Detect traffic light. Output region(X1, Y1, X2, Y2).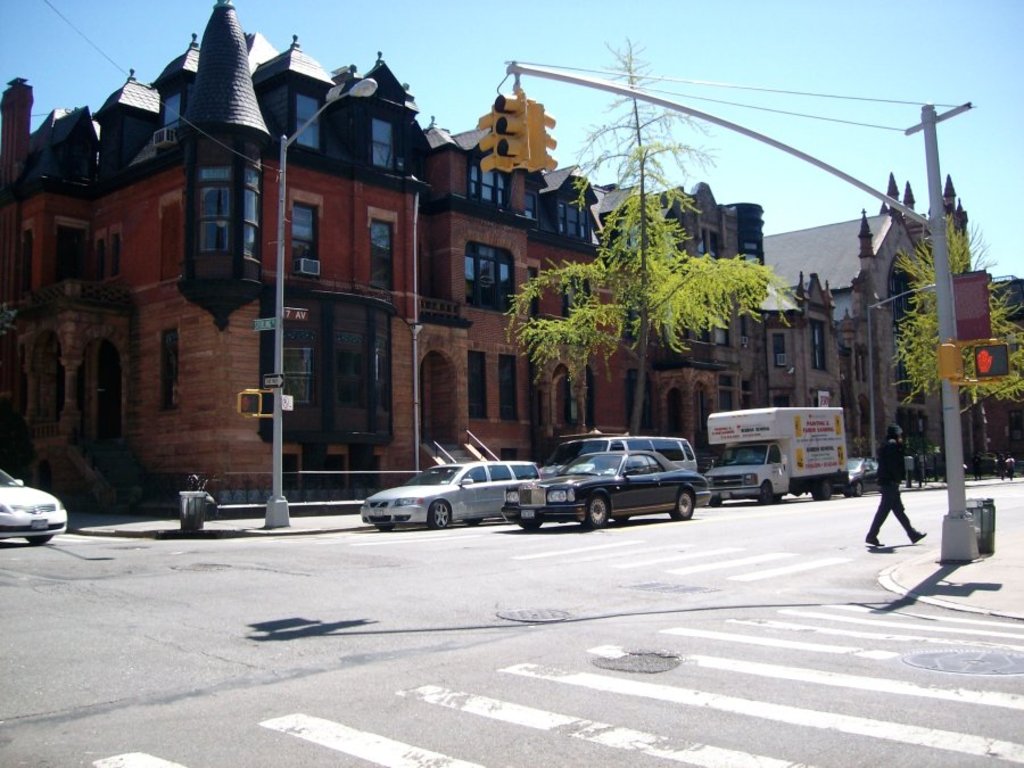
region(478, 105, 513, 171).
